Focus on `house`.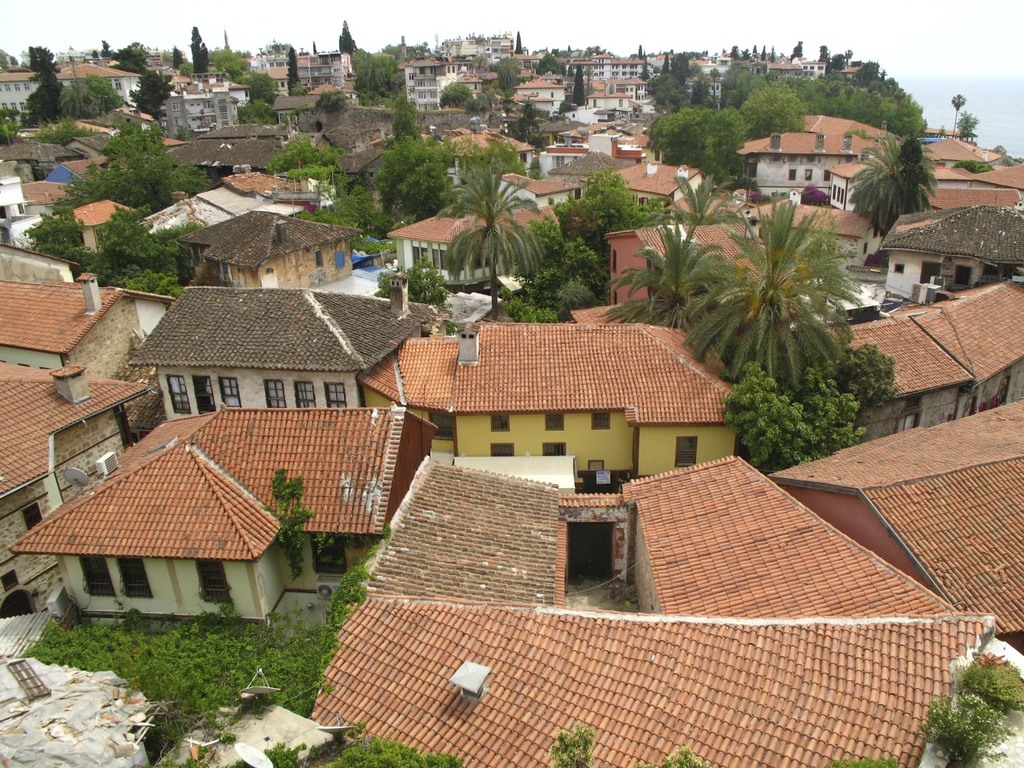
Focused at bbox=(816, 273, 1023, 442).
